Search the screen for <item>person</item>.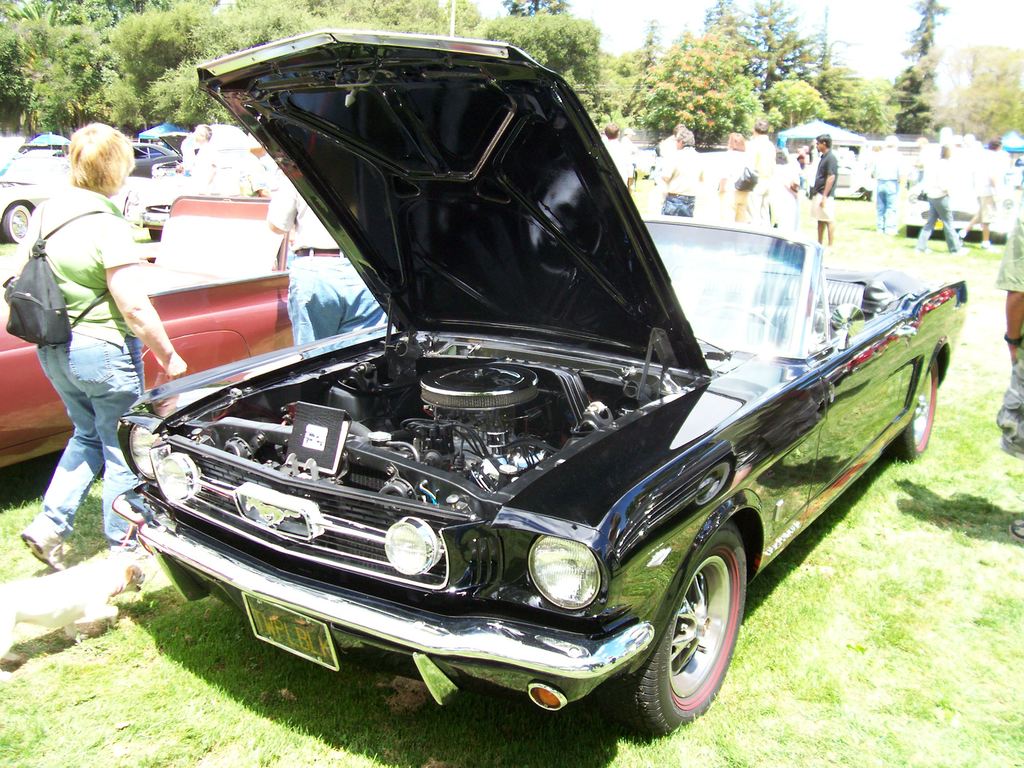
Found at 275:178:410:363.
